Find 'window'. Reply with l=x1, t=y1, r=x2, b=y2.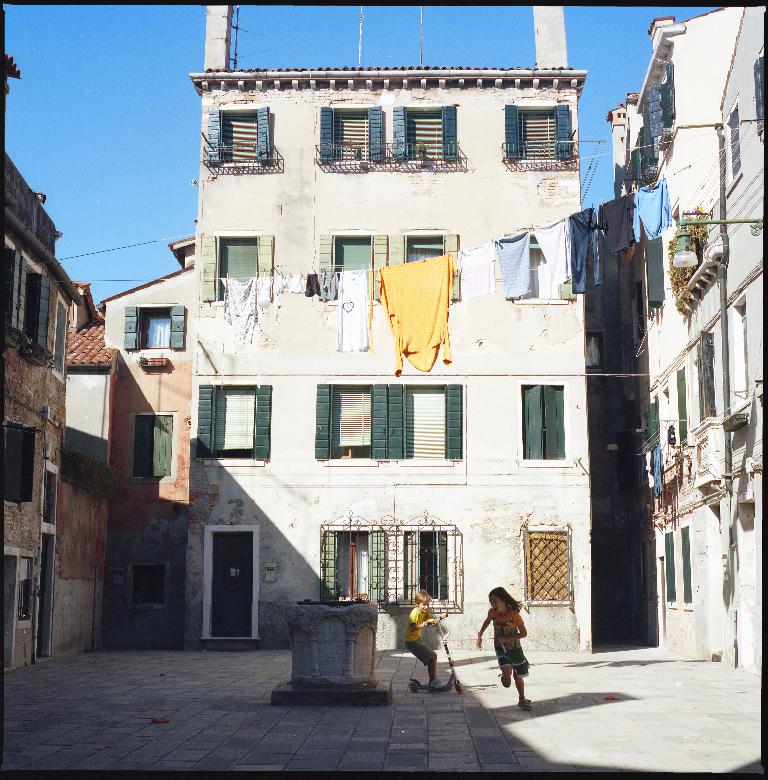
l=514, t=231, r=561, b=302.
